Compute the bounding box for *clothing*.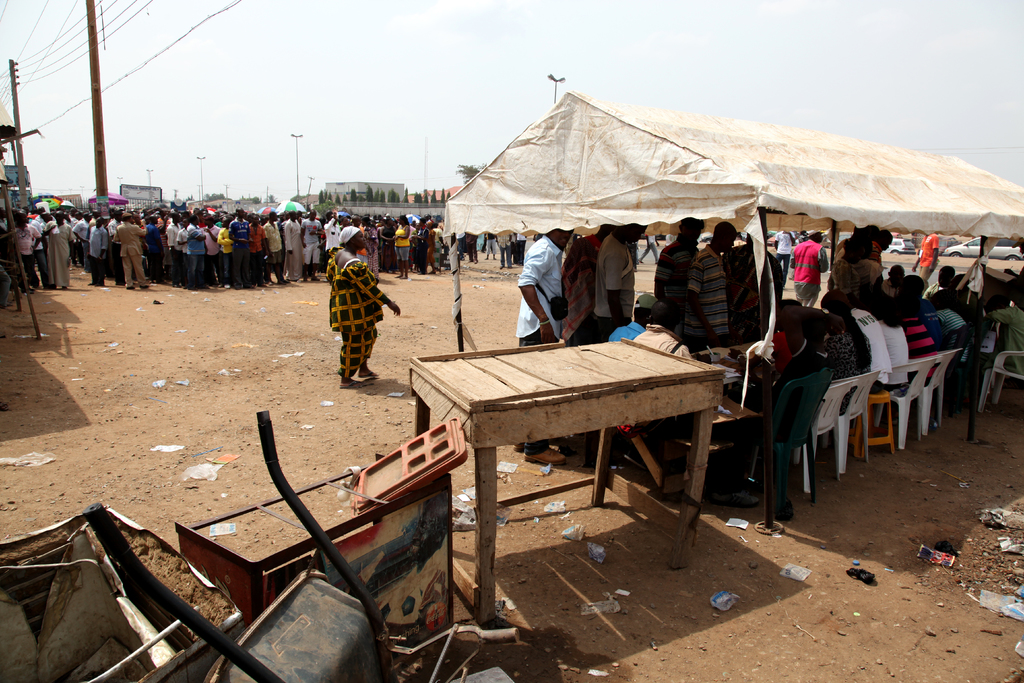
[324, 248, 393, 388].
